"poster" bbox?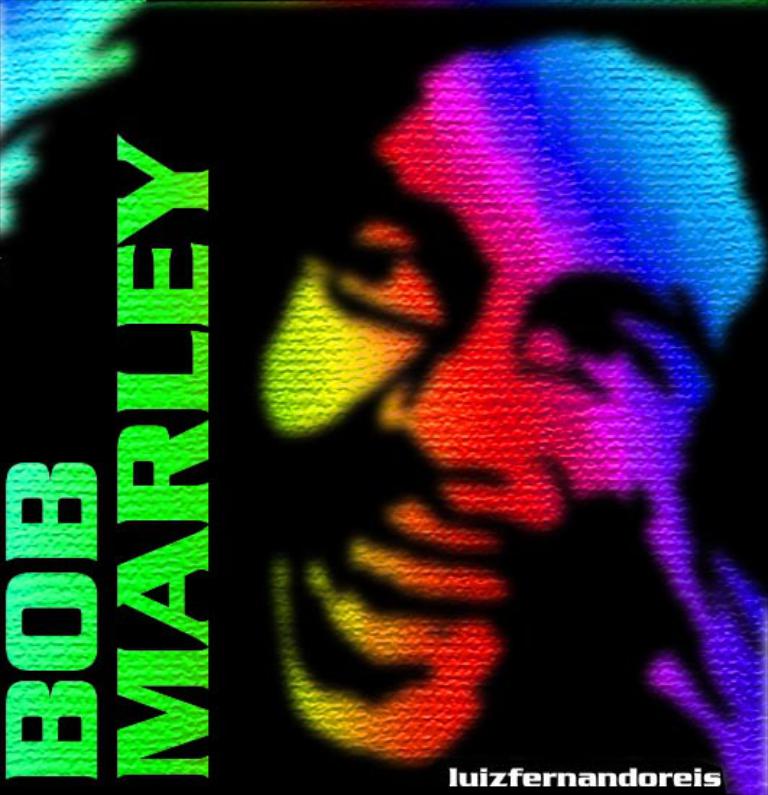
[0, 4, 767, 794]
